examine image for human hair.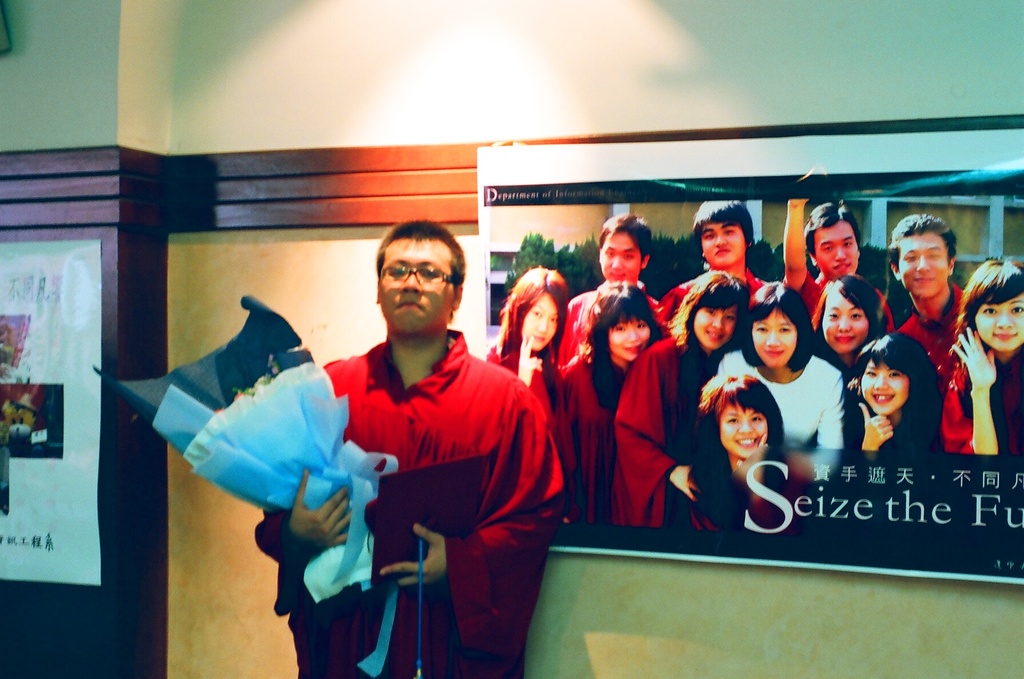
Examination result: (x1=691, y1=202, x2=754, y2=272).
